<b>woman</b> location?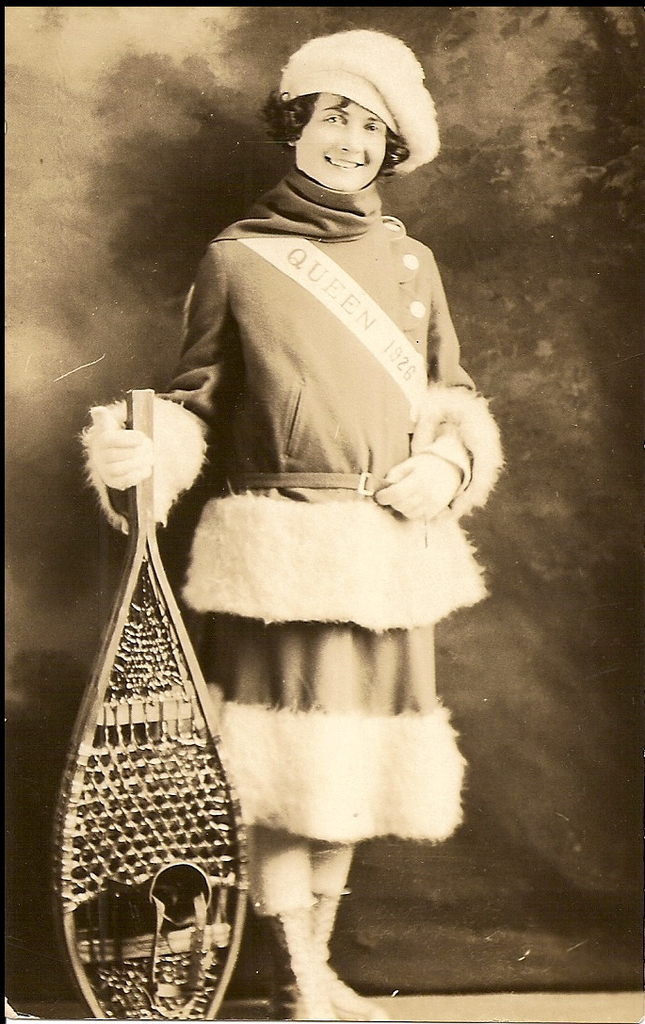
box=[75, 25, 508, 975]
